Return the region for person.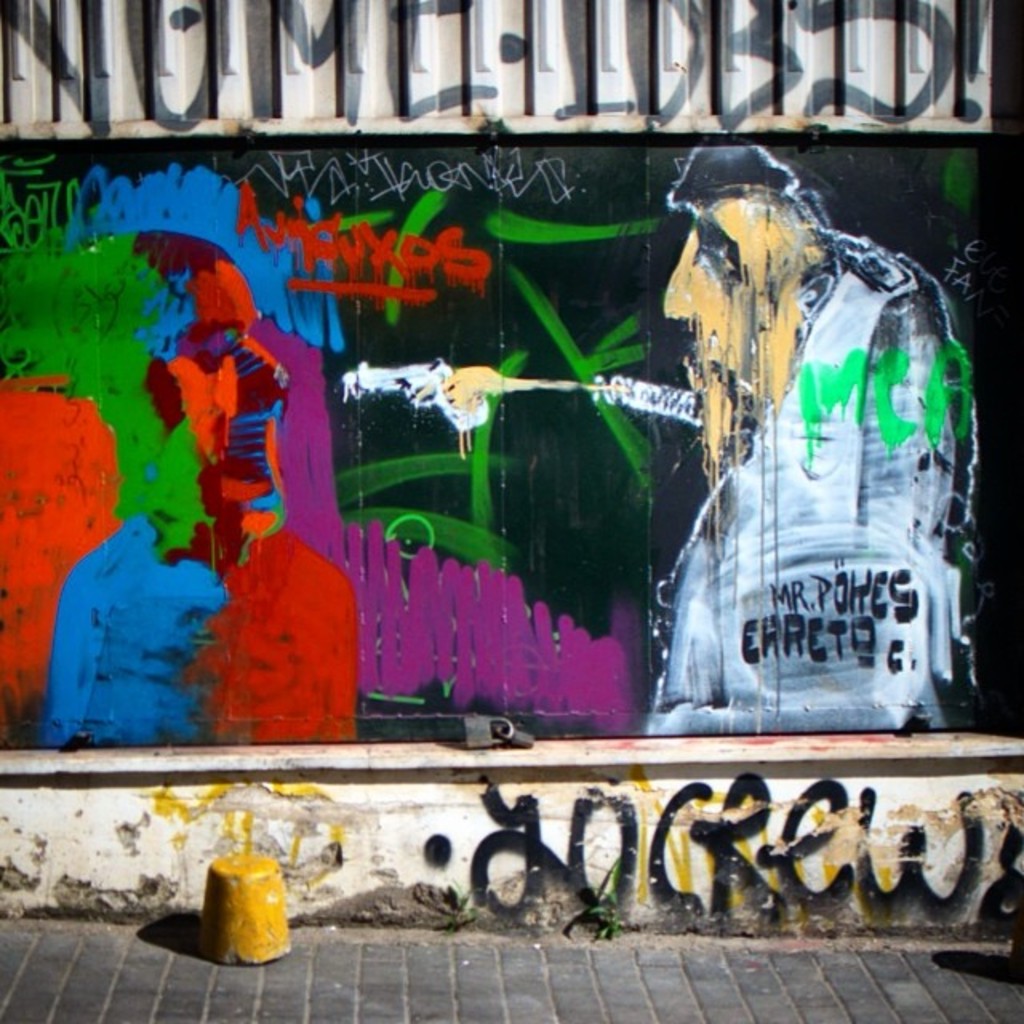
bbox=[643, 141, 976, 739].
